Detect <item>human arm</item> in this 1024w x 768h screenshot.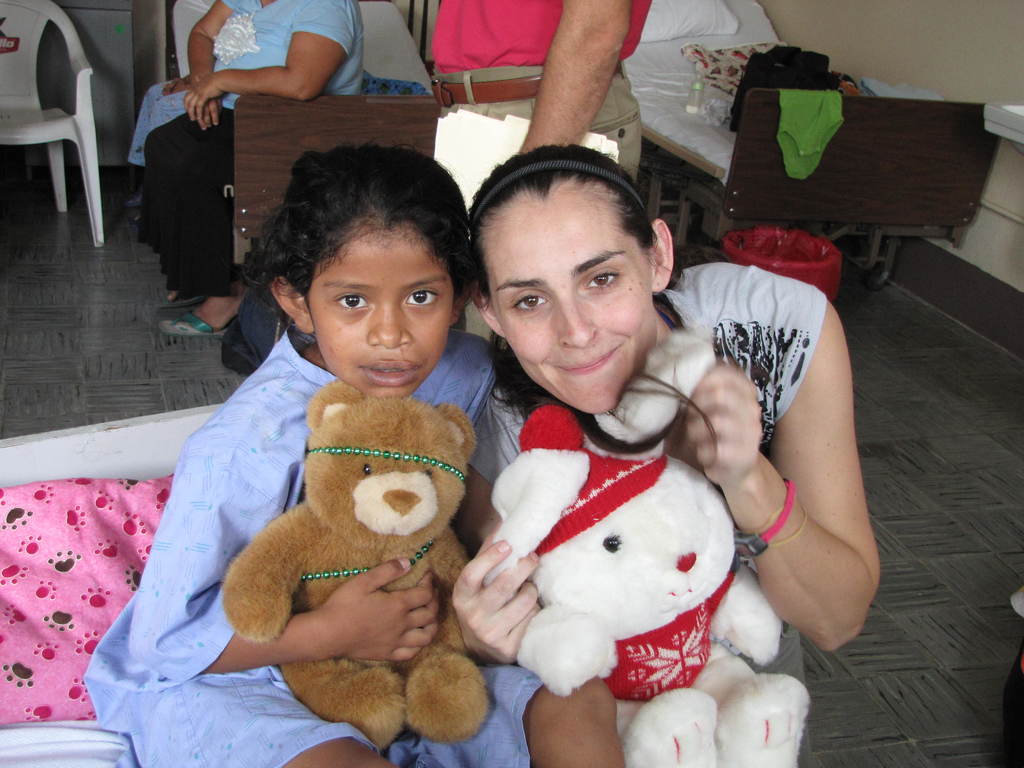
Detection: box=[681, 275, 891, 663].
